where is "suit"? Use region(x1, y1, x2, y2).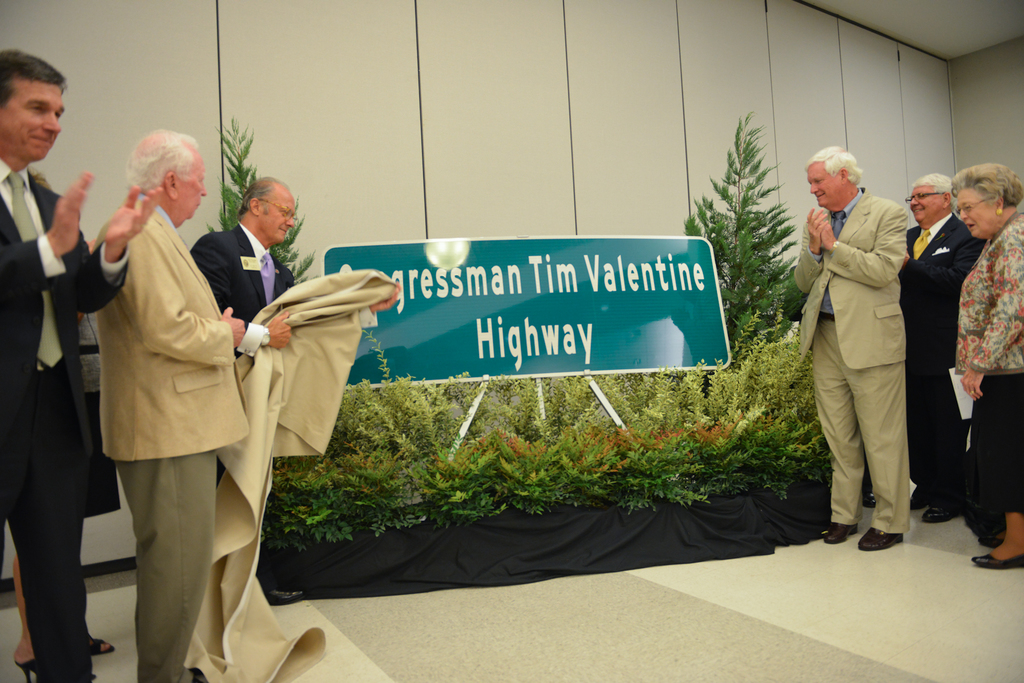
region(956, 215, 1023, 511).
